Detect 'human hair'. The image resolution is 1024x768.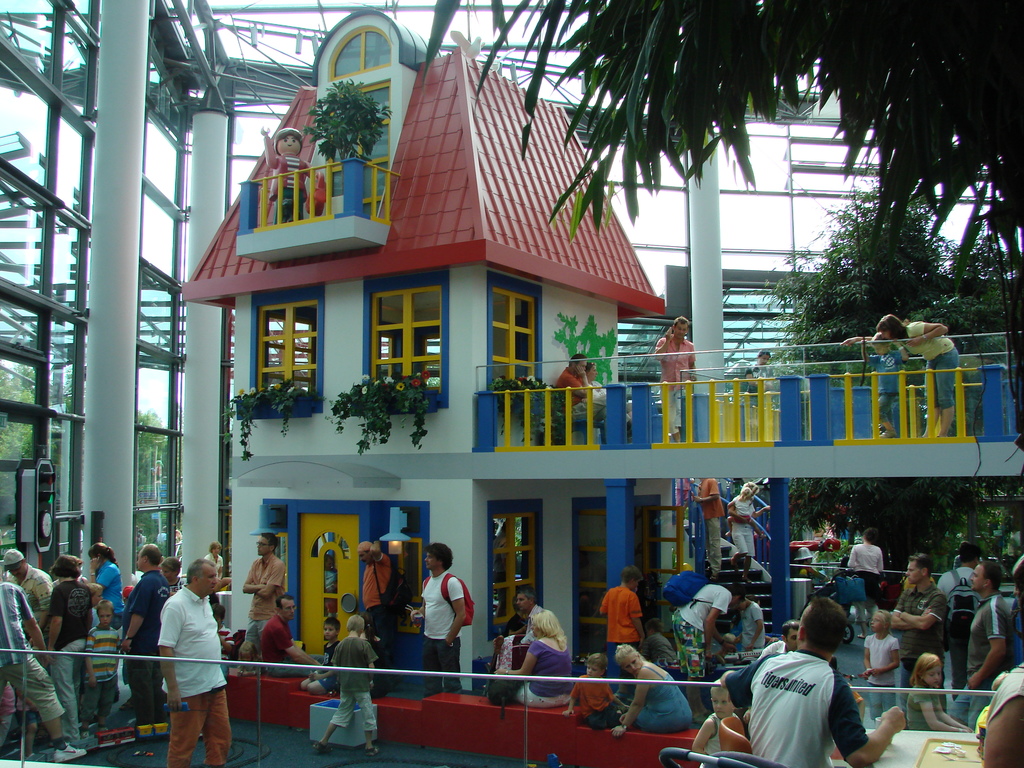
bbox=[977, 559, 1004, 591].
